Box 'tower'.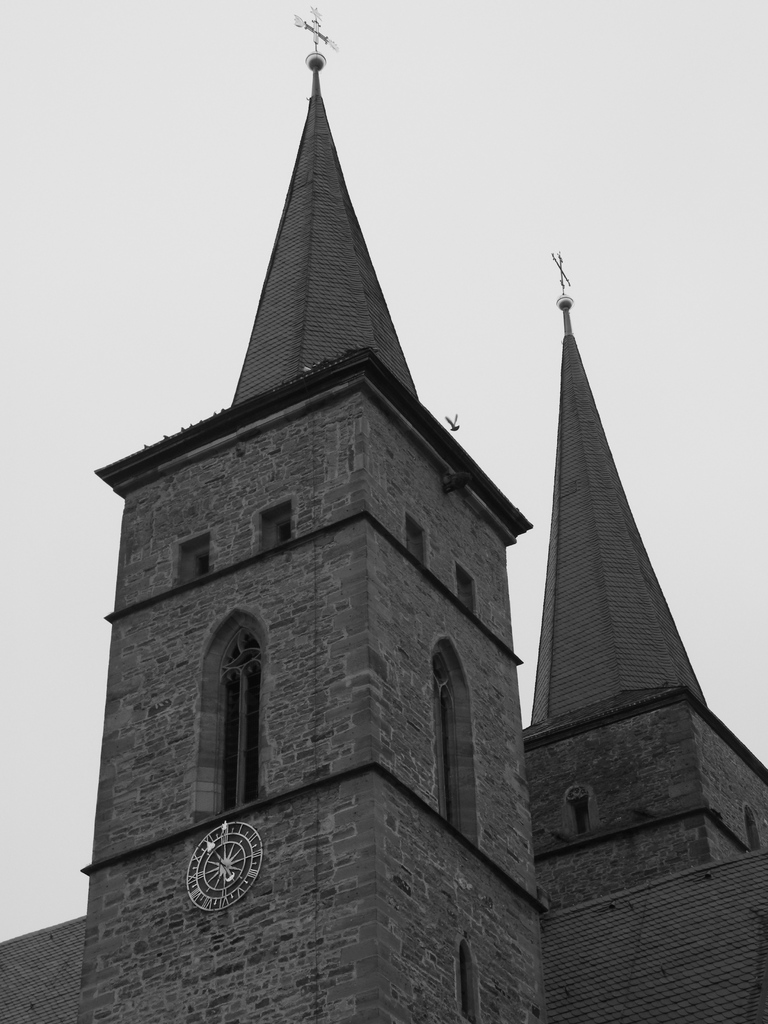
rect(0, 0, 553, 1023).
